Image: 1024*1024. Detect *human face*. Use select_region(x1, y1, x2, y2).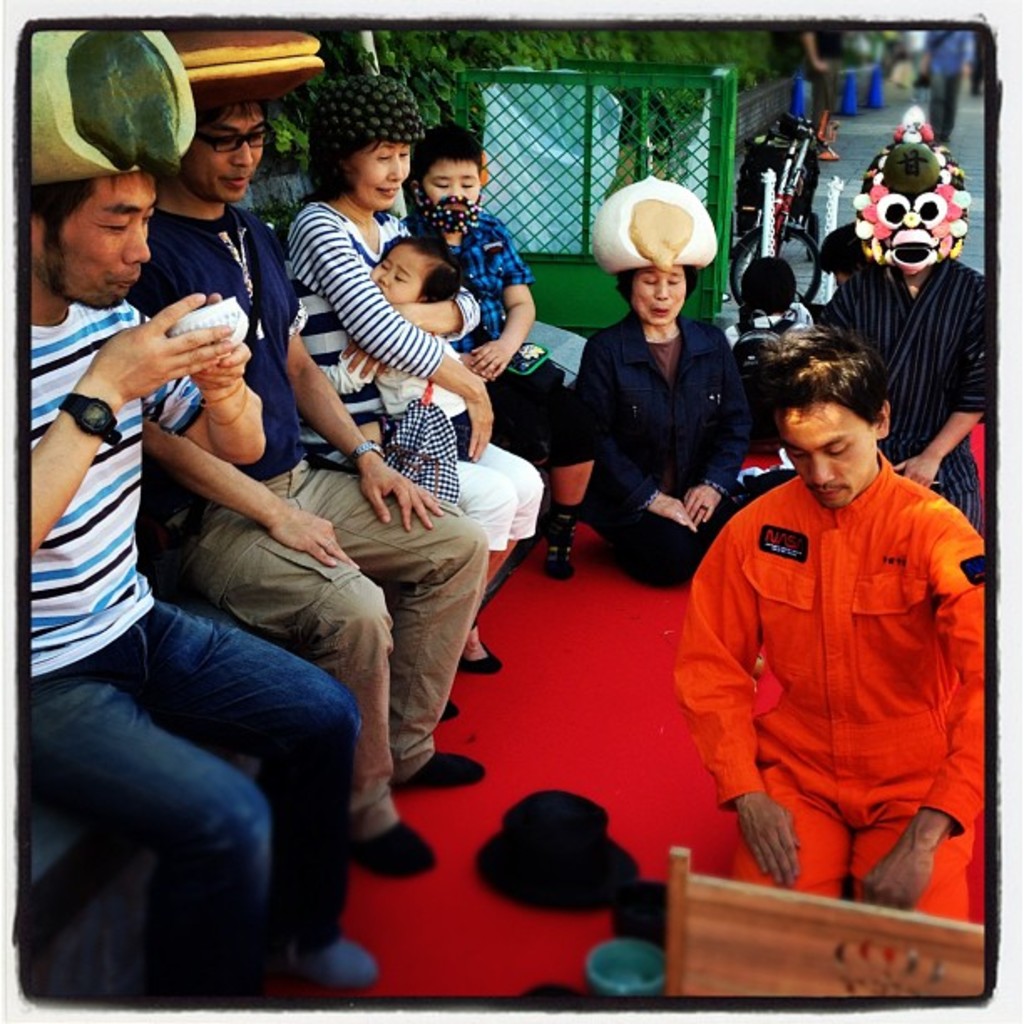
select_region(62, 172, 151, 308).
